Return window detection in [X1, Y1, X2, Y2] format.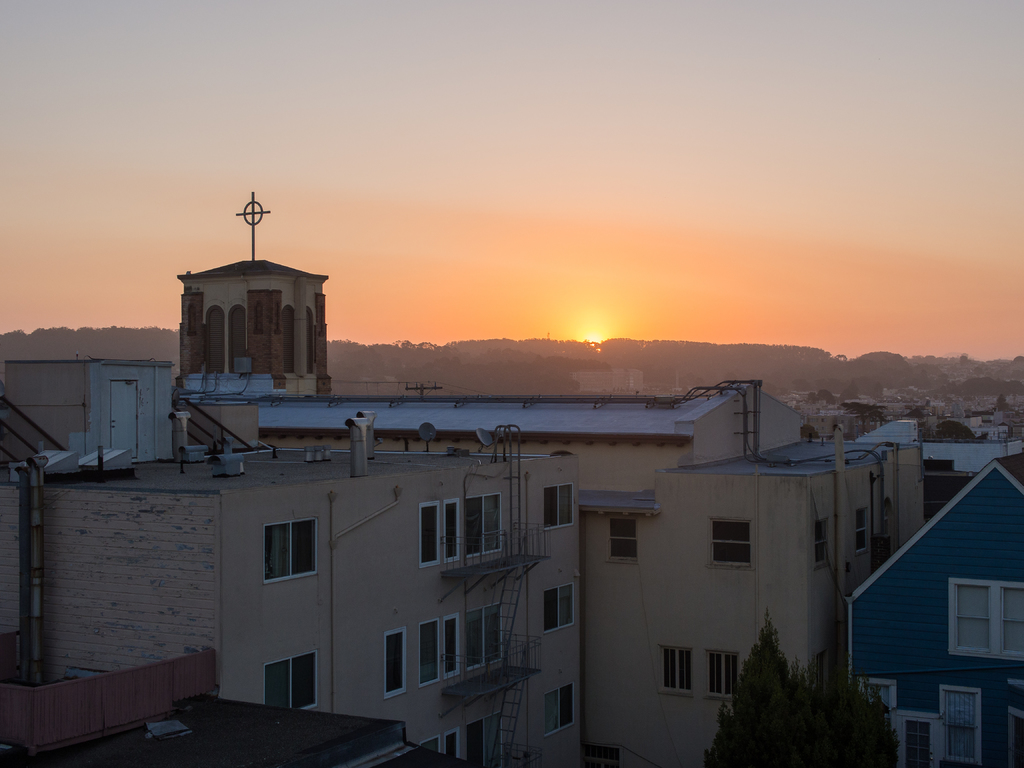
[854, 675, 899, 732].
